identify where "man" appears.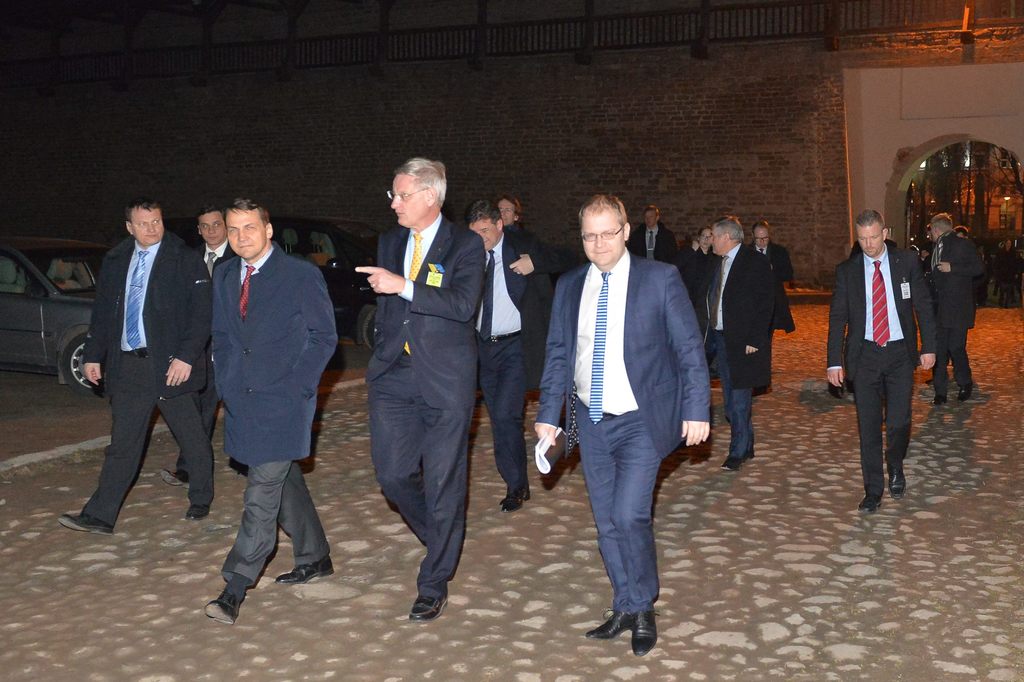
Appears at Rect(212, 195, 343, 624).
